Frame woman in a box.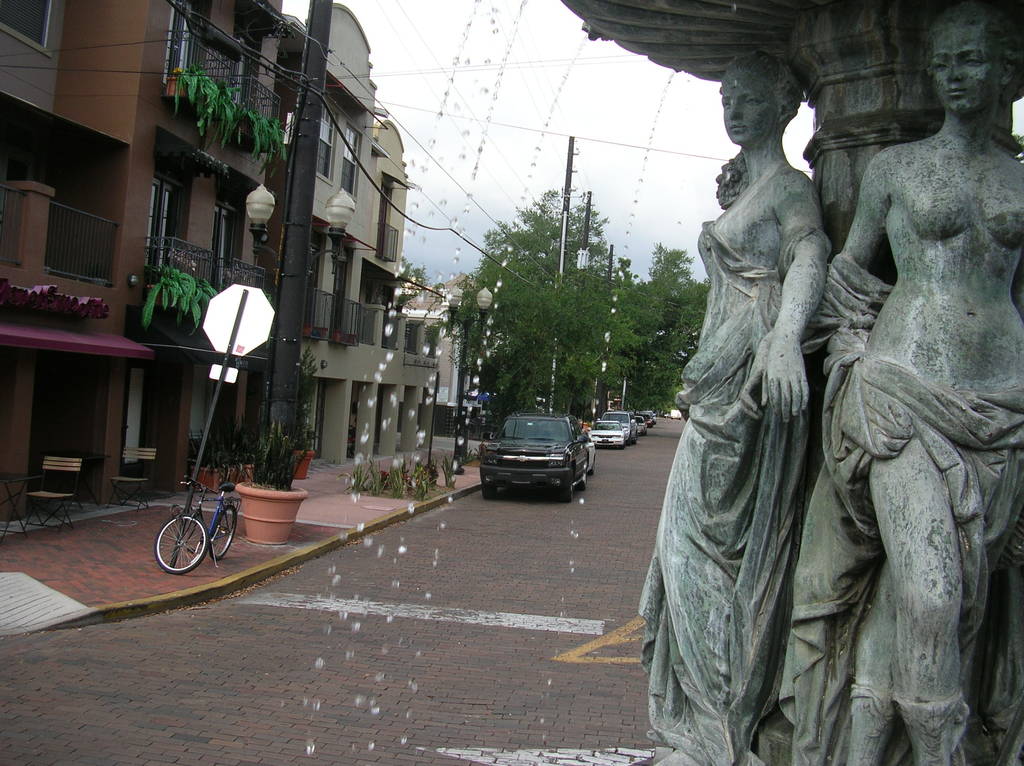
<bbox>628, 42, 839, 763</bbox>.
